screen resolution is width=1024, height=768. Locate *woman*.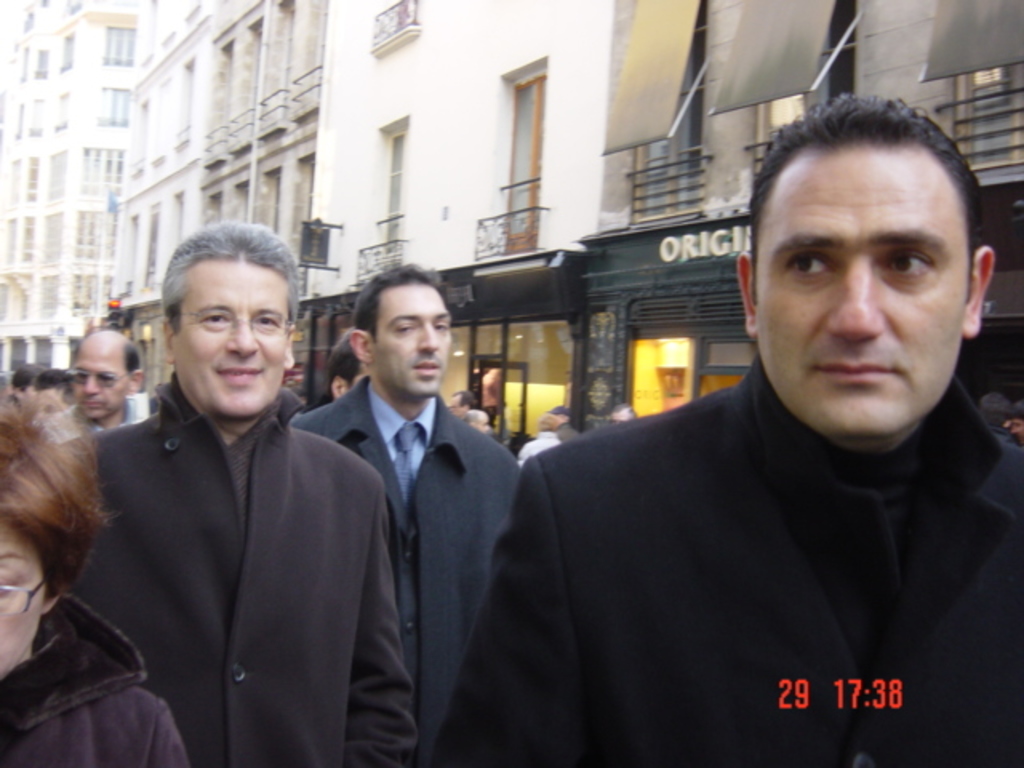
0, 394, 189, 765.
